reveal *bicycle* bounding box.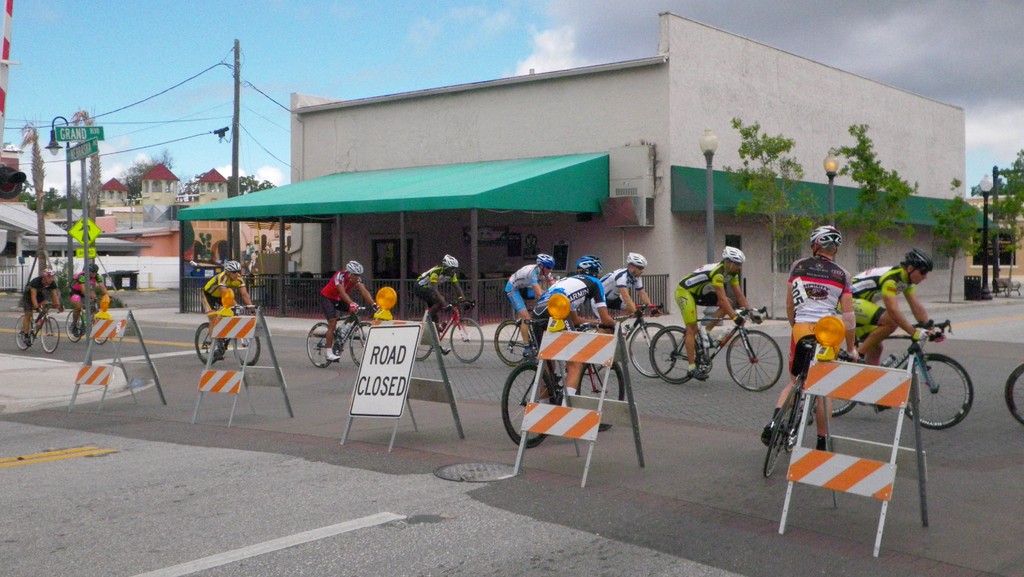
Revealed: l=652, t=291, r=792, b=396.
